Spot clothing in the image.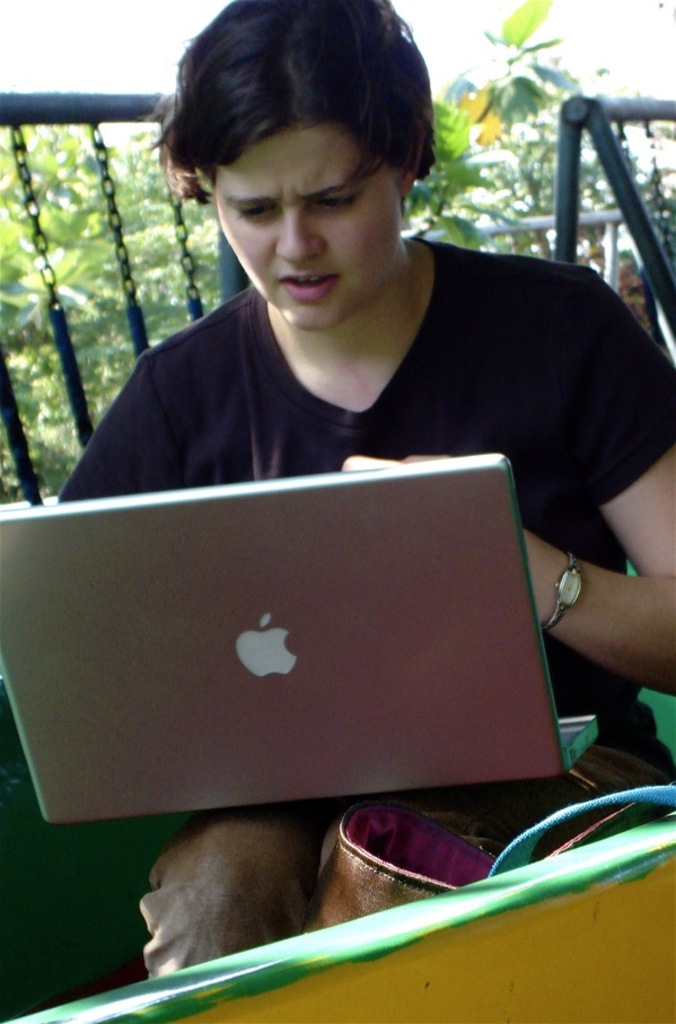
clothing found at 55 230 675 798.
